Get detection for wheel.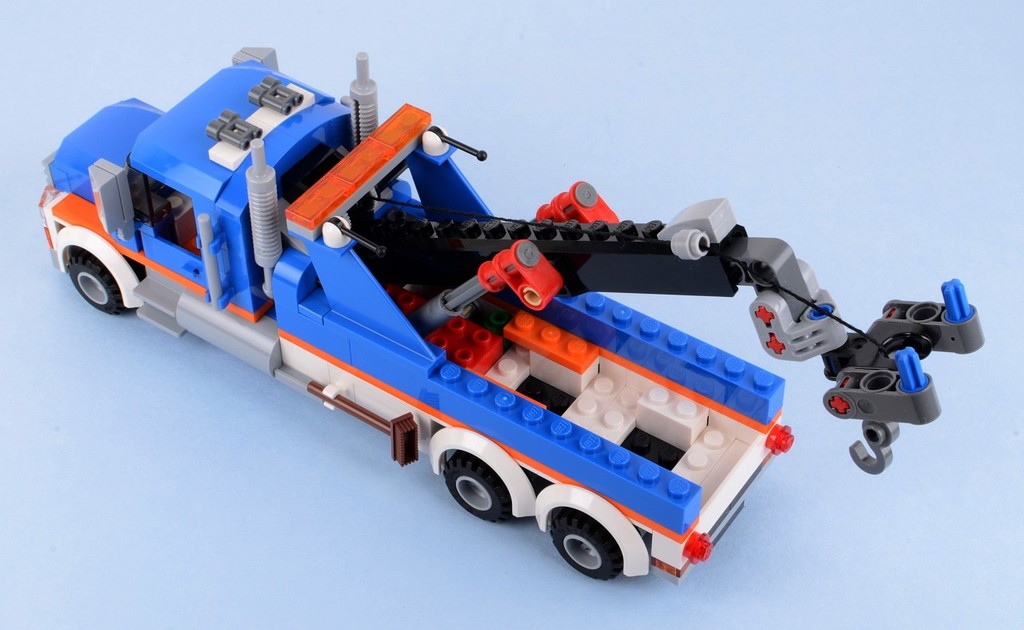
Detection: crop(443, 450, 512, 523).
